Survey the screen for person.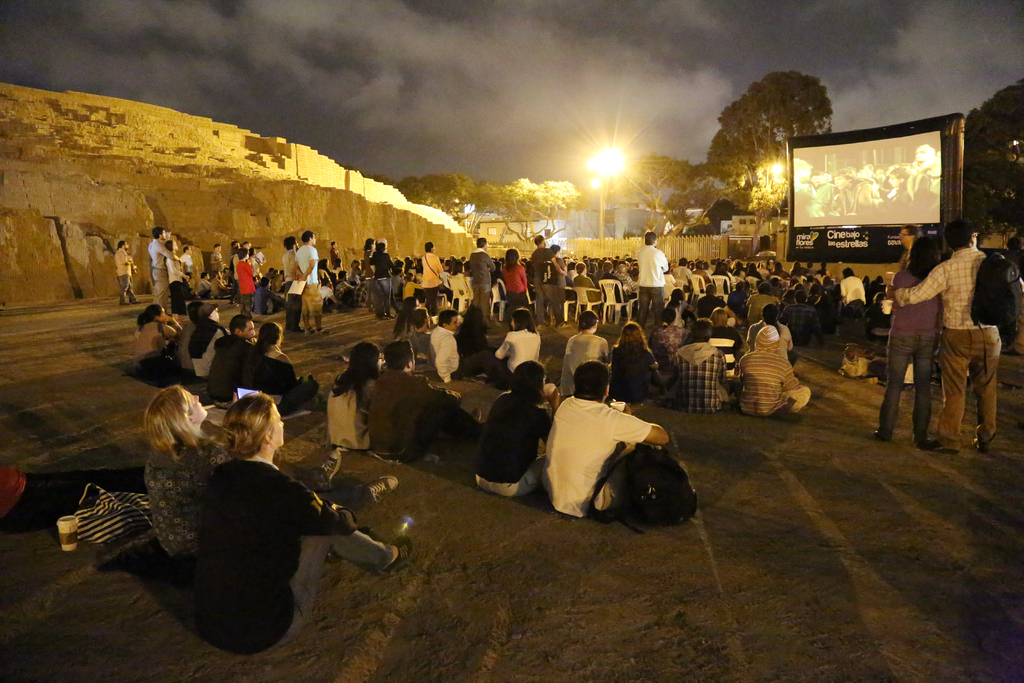
Survey found: rect(488, 254, 497, 264).
